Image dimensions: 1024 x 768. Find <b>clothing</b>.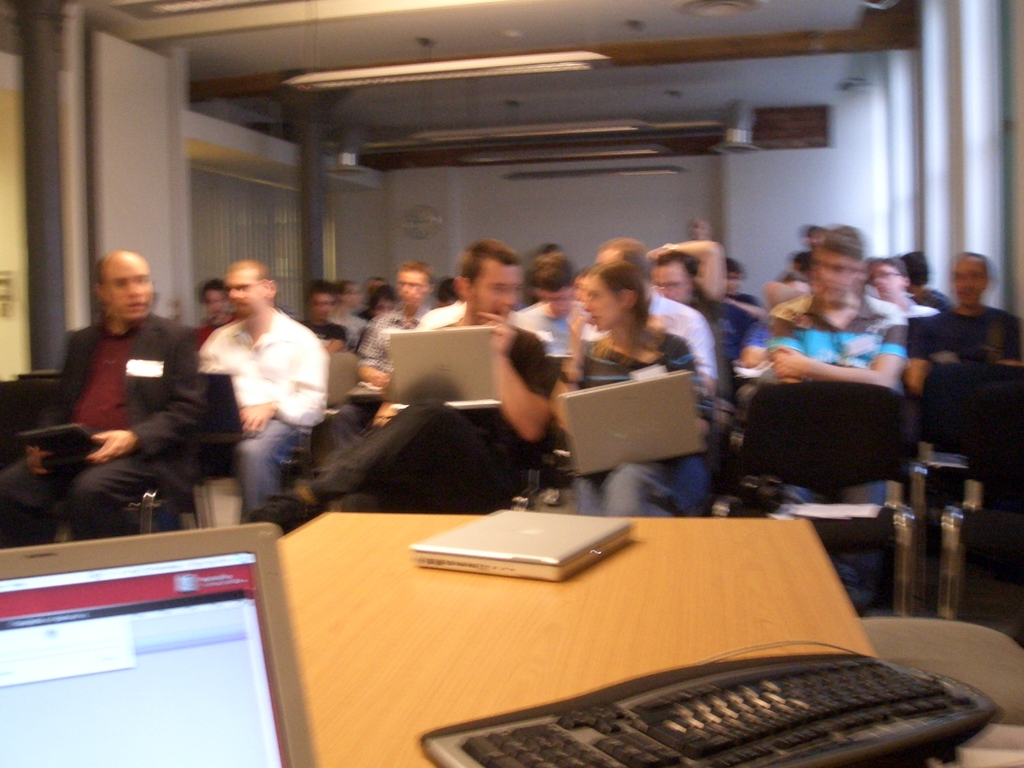
[x1=903, y1=306, x2=1023, y2=445].
